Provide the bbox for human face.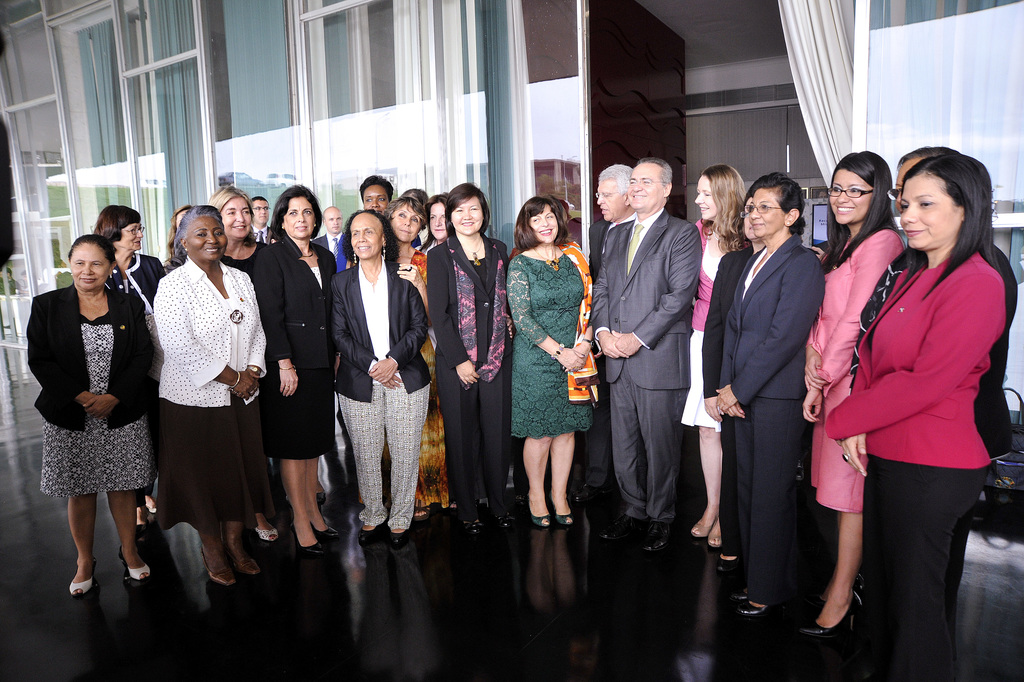
115/223/142/252.
